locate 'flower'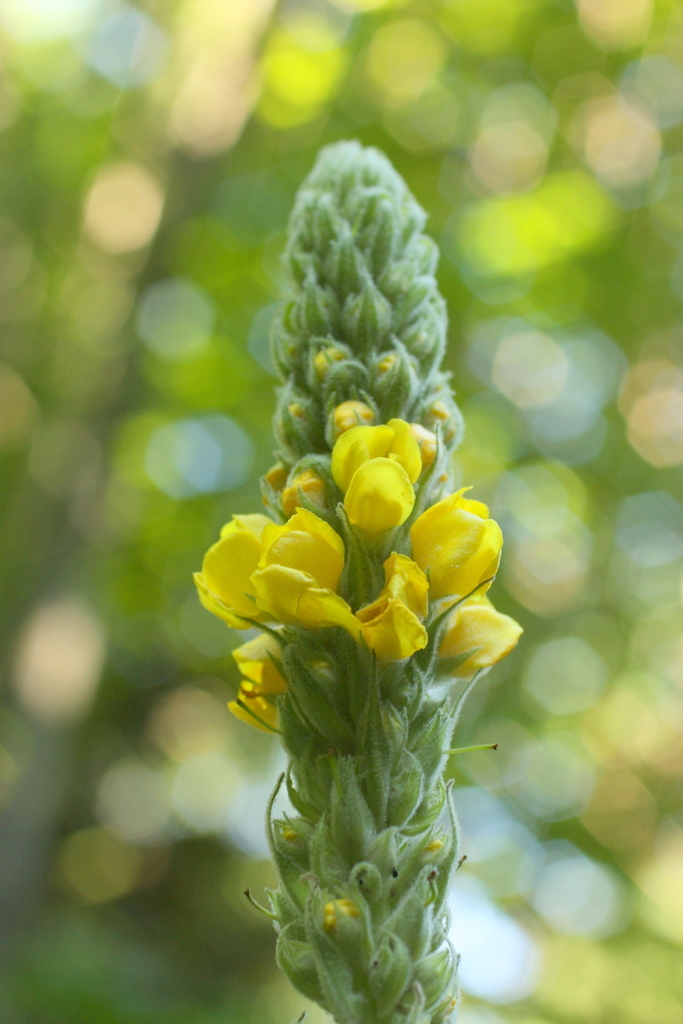
419, 836, 449, 868
